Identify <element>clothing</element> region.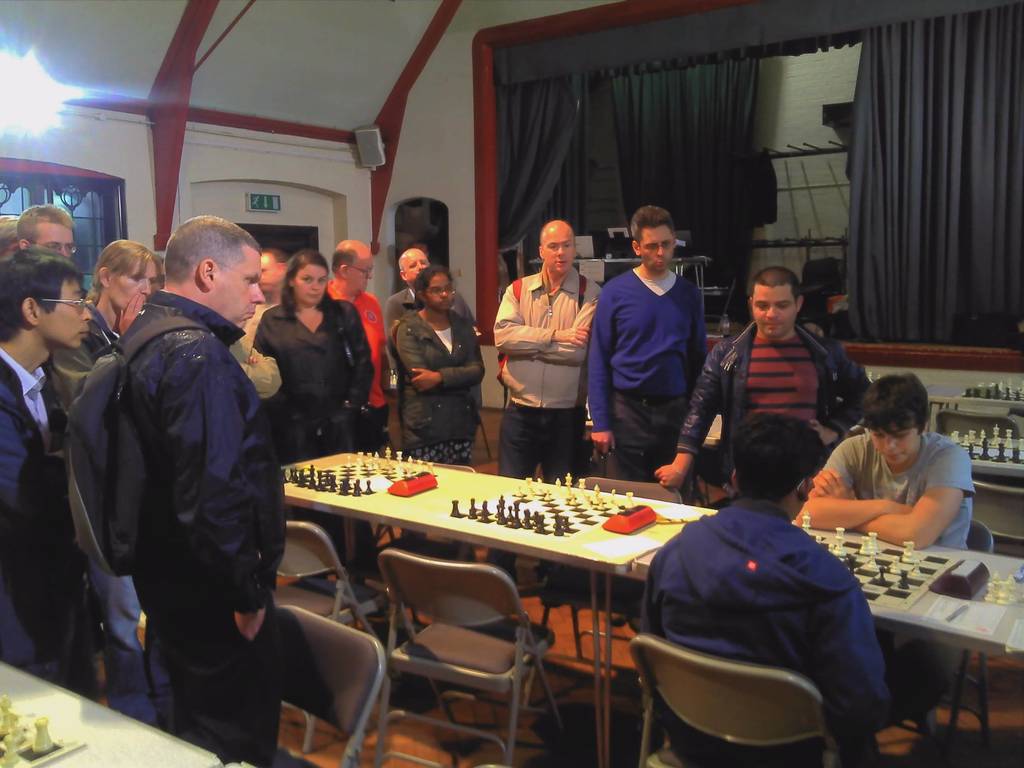
Region: box(253, 296, 376, 461).
